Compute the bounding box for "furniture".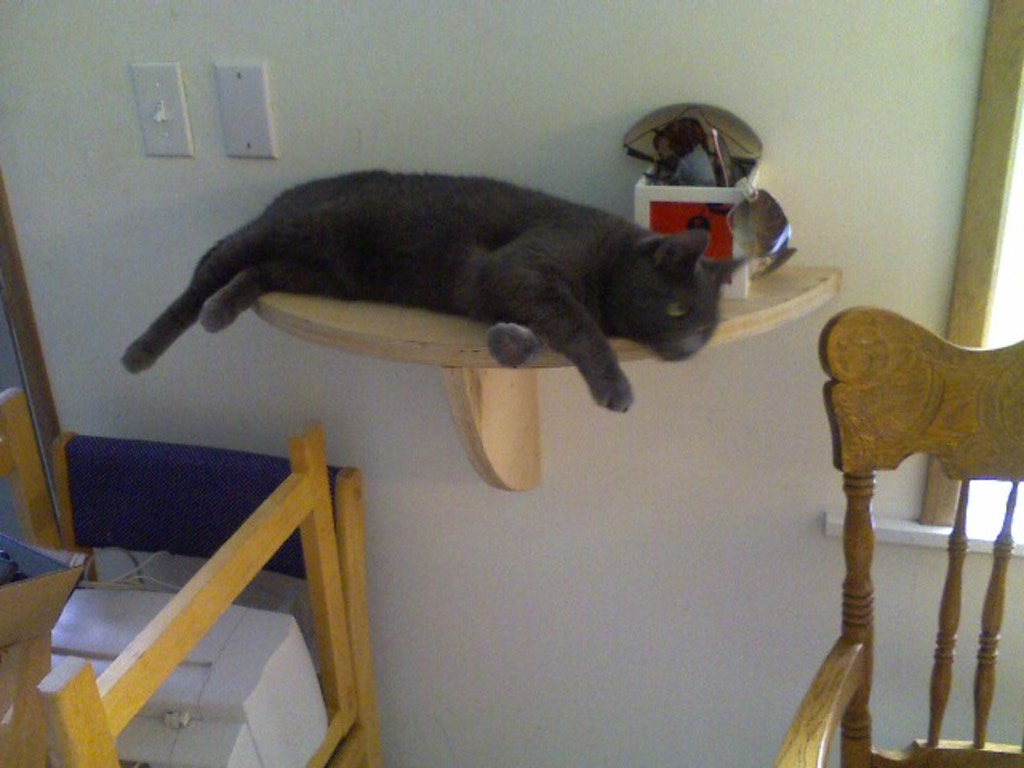
locate(771, 306, 1022, 766).
